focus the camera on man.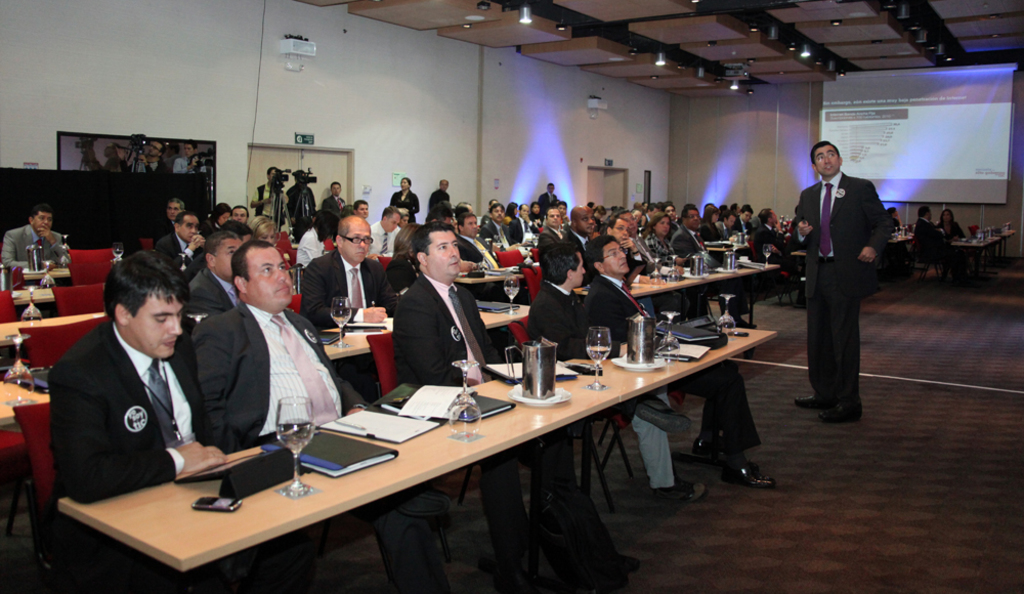
Focus region: [457,200,479,217].
